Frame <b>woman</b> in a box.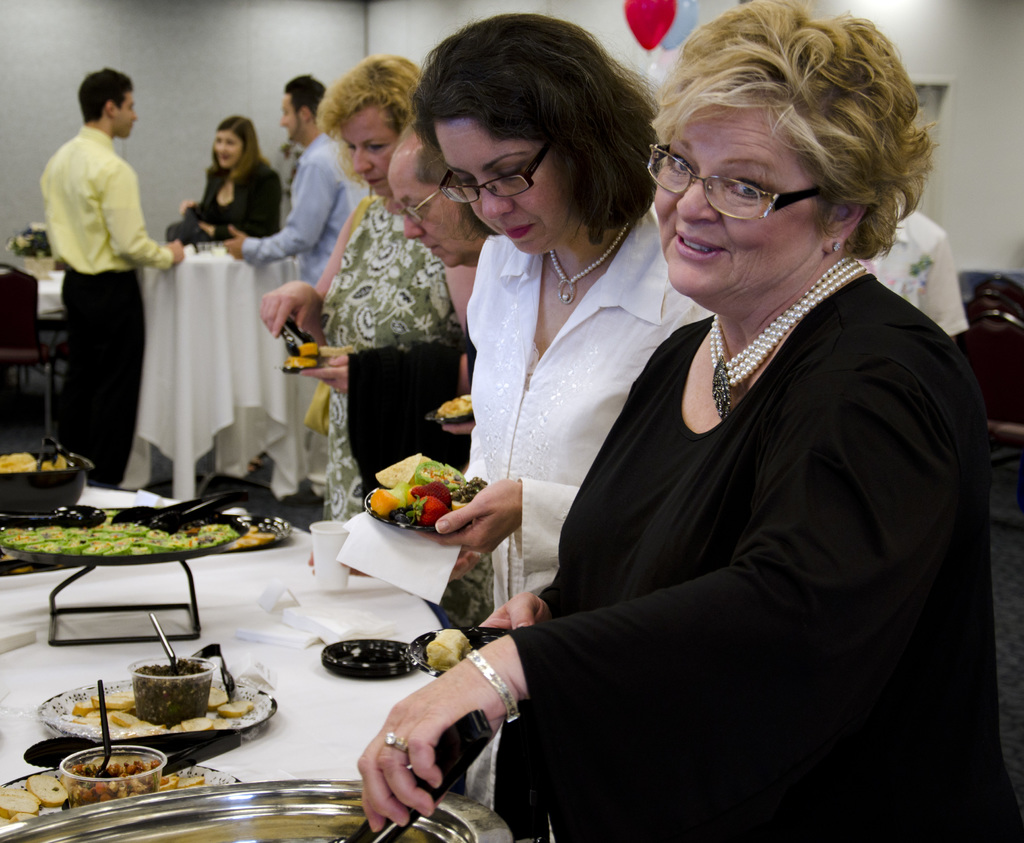
<region>356, 1, 1023, 839</region>.
